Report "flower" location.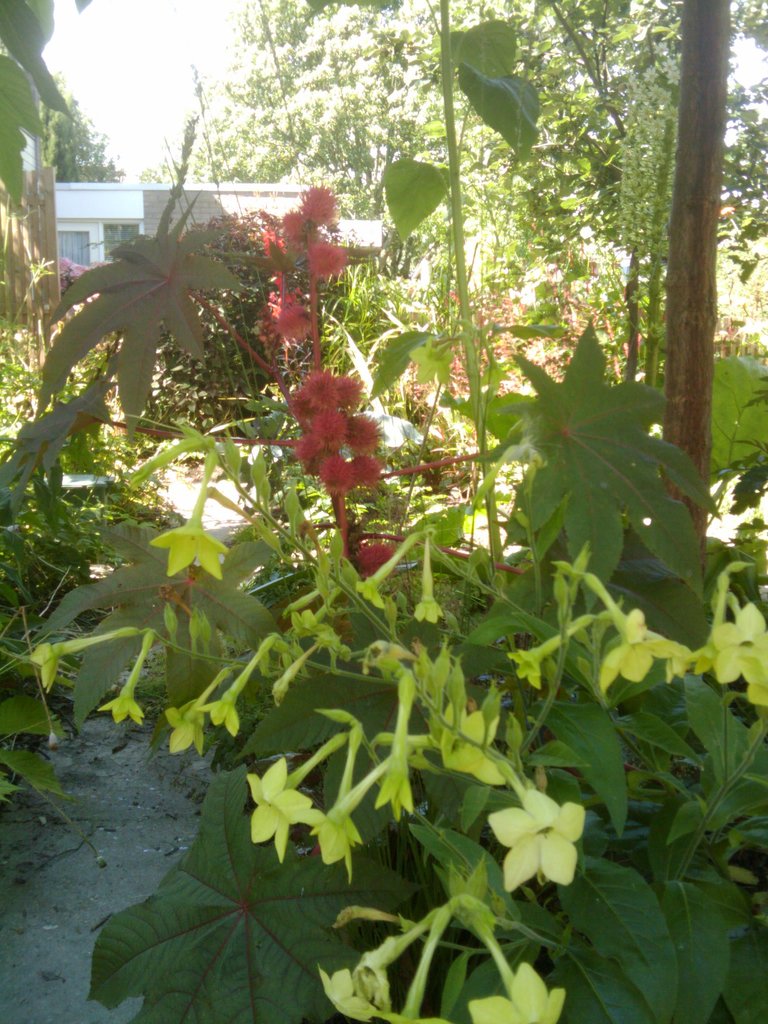
Report: {"left": 195, "top": 689, "right": 247, "bottom": 741}.
